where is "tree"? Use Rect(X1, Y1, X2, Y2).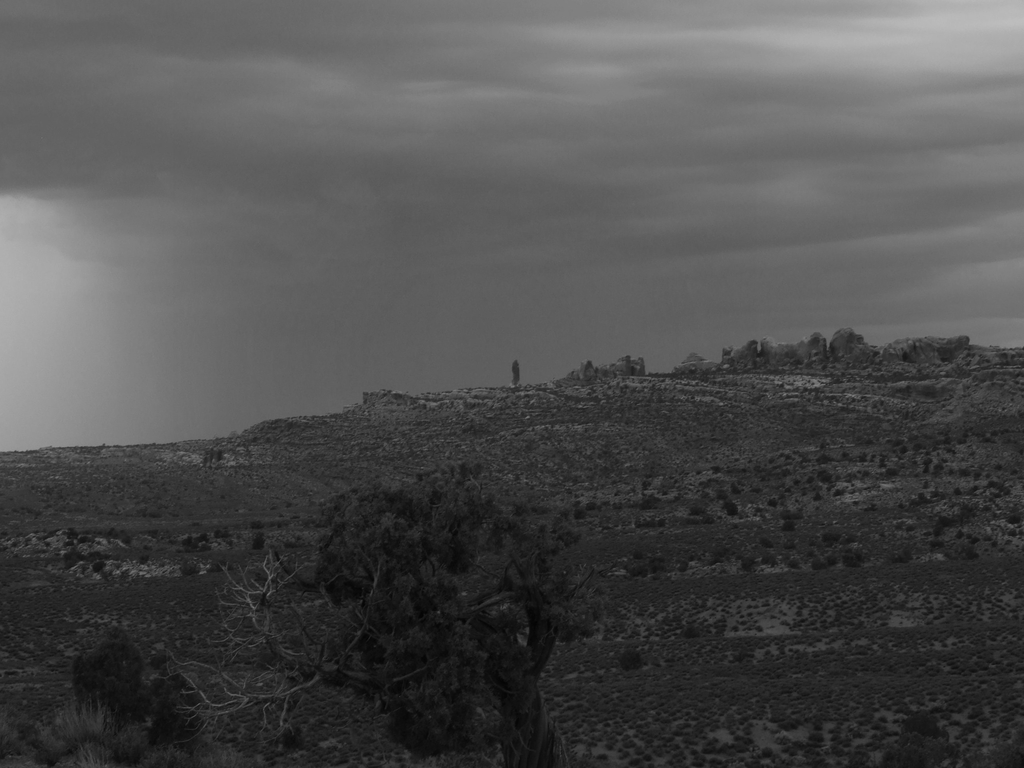
Rect(204, 449, 229, 469).
